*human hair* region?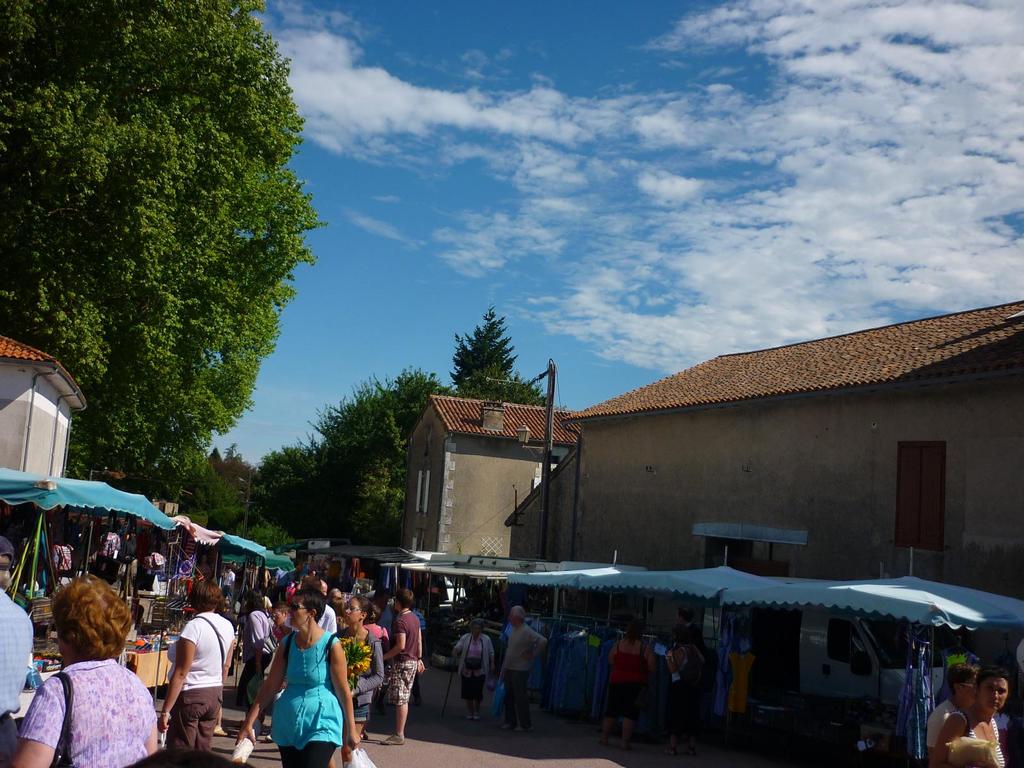
BBox(967, 668, 1008, 710)
